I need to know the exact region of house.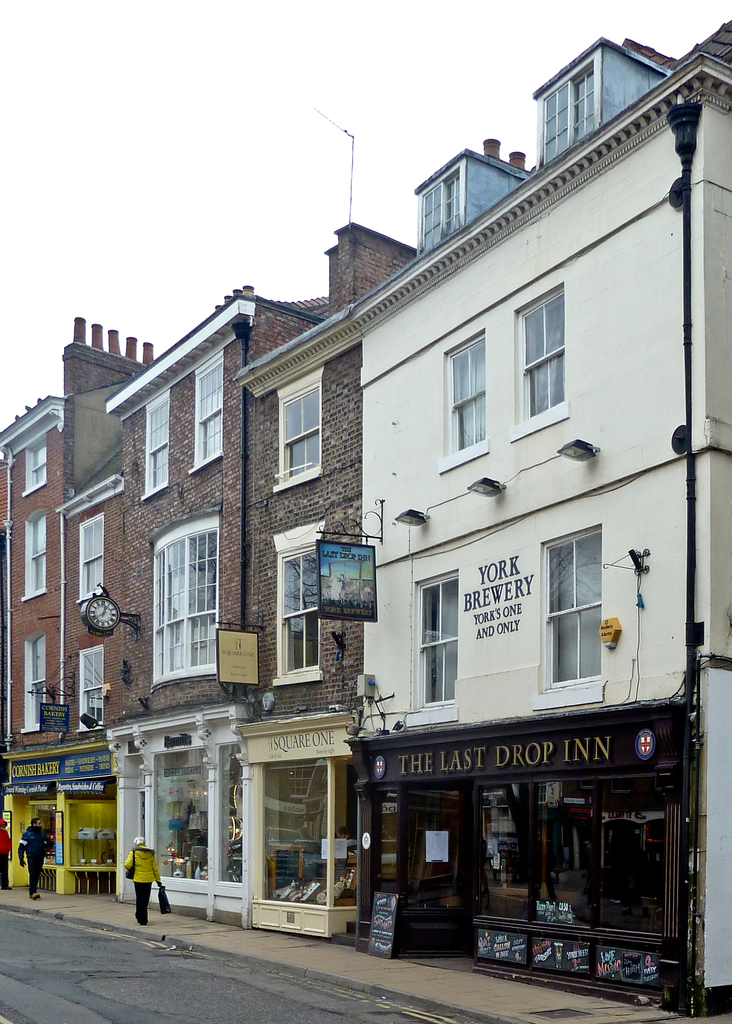
Region: bbox(78, 286, 353, 941).
